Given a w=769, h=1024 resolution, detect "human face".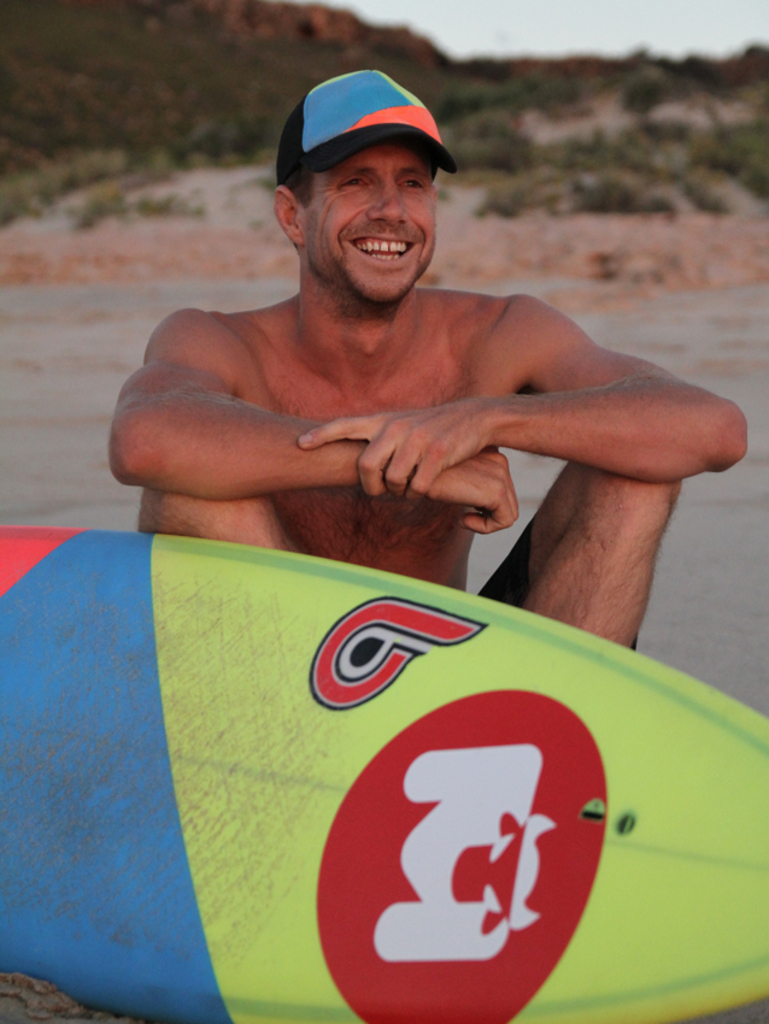
BBox(303, 143, 435, 296).
